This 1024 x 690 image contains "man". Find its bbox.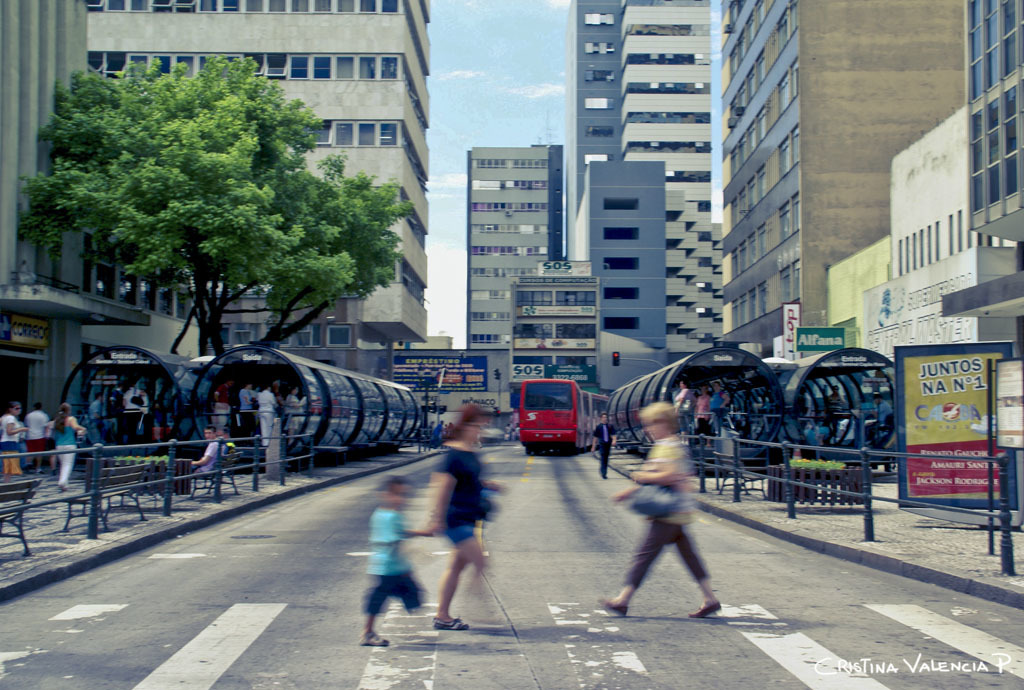
[x1=872, y1=393, x2=895, y2=428].
